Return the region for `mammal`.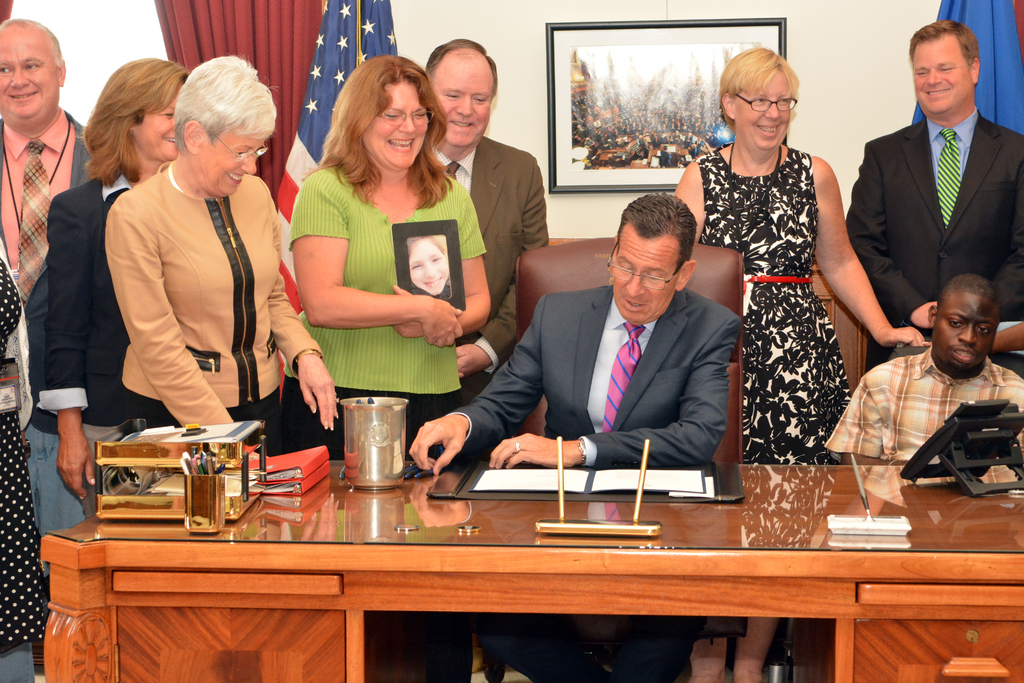
(left=428, top=30, right=556, bottom=468).
